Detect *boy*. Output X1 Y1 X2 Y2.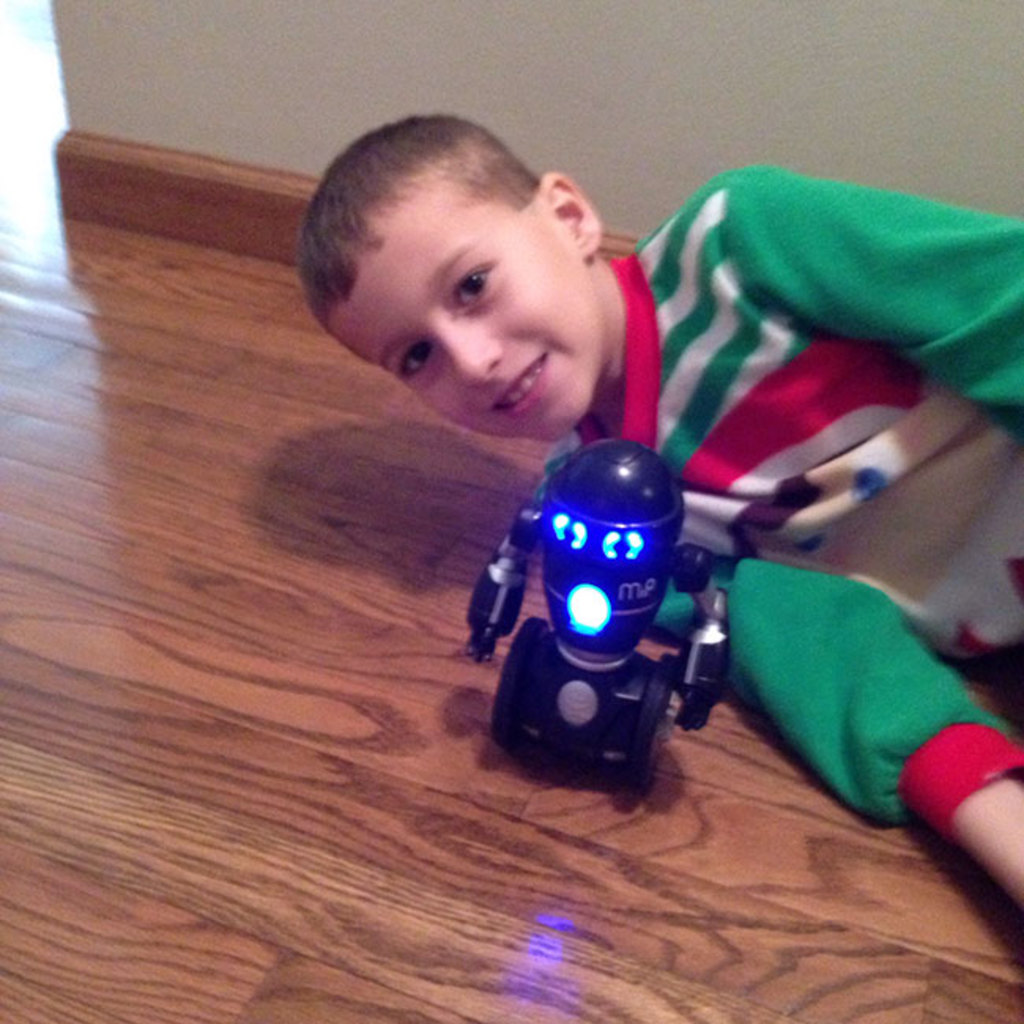
244 126 945 877.
